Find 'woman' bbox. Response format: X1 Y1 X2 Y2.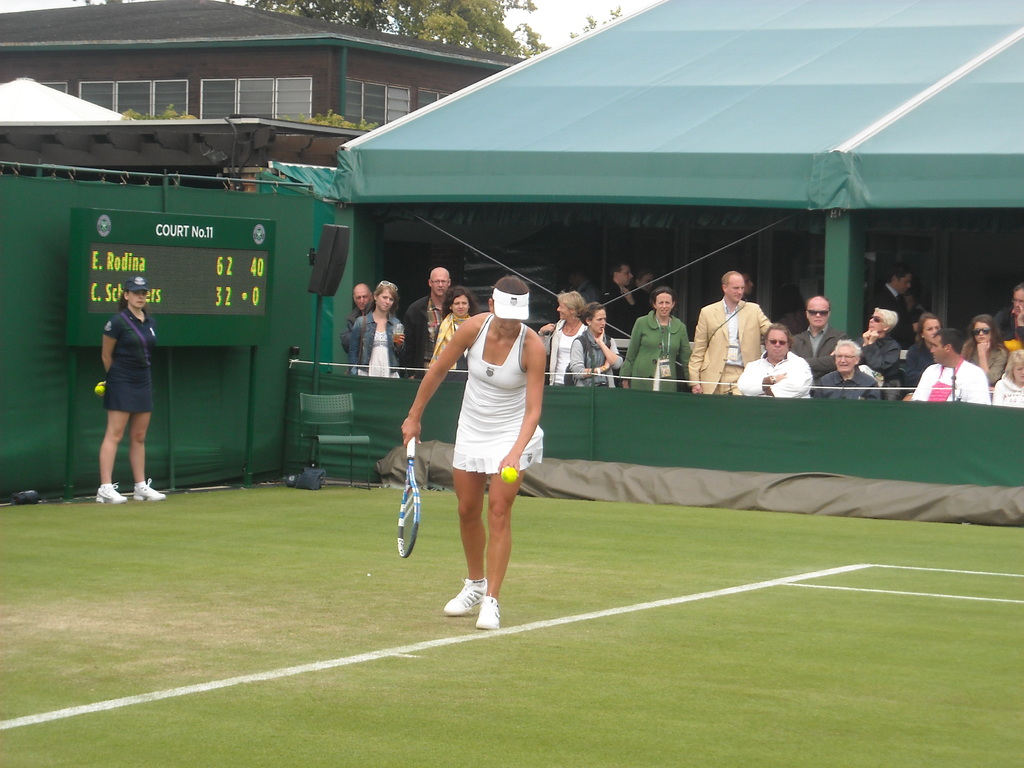
964 315 1011 382.
